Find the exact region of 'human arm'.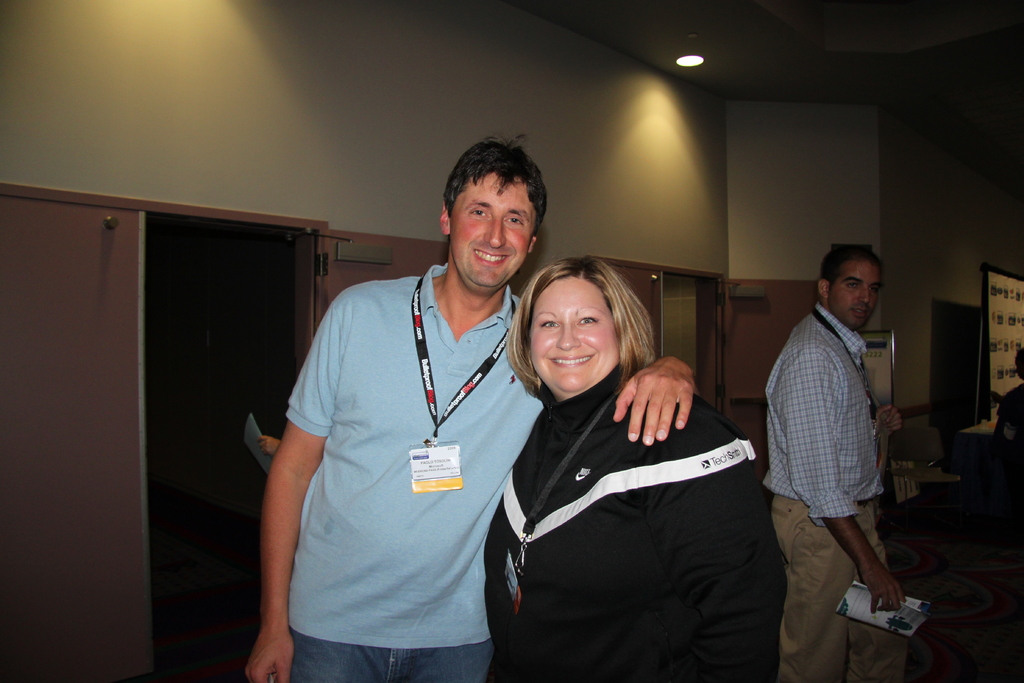
Exact region: <box>244,361,321,668</box>.
